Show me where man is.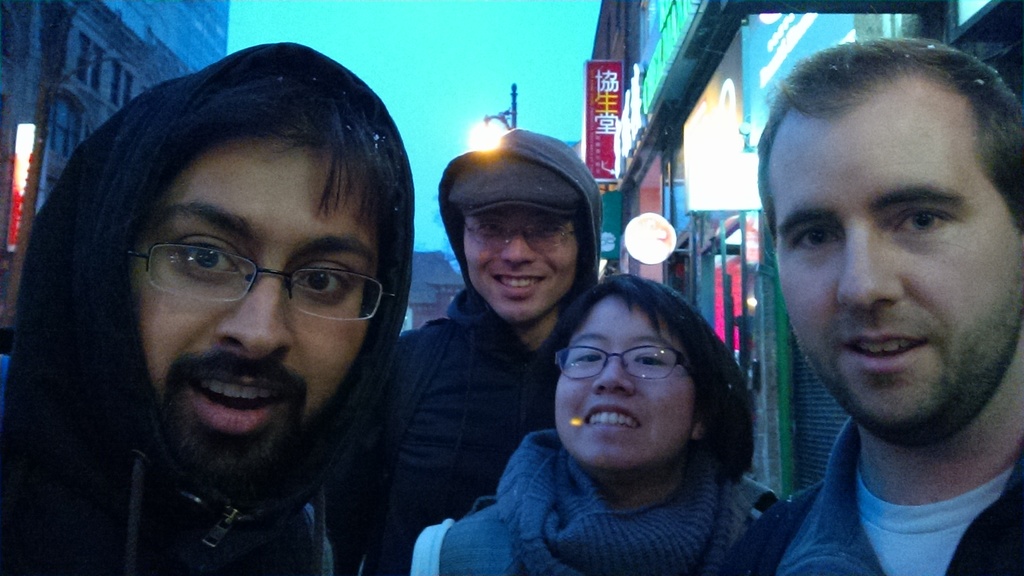
man is at {"x1": 0, "y1": 30, "x2": 420, "y2": 575}.
